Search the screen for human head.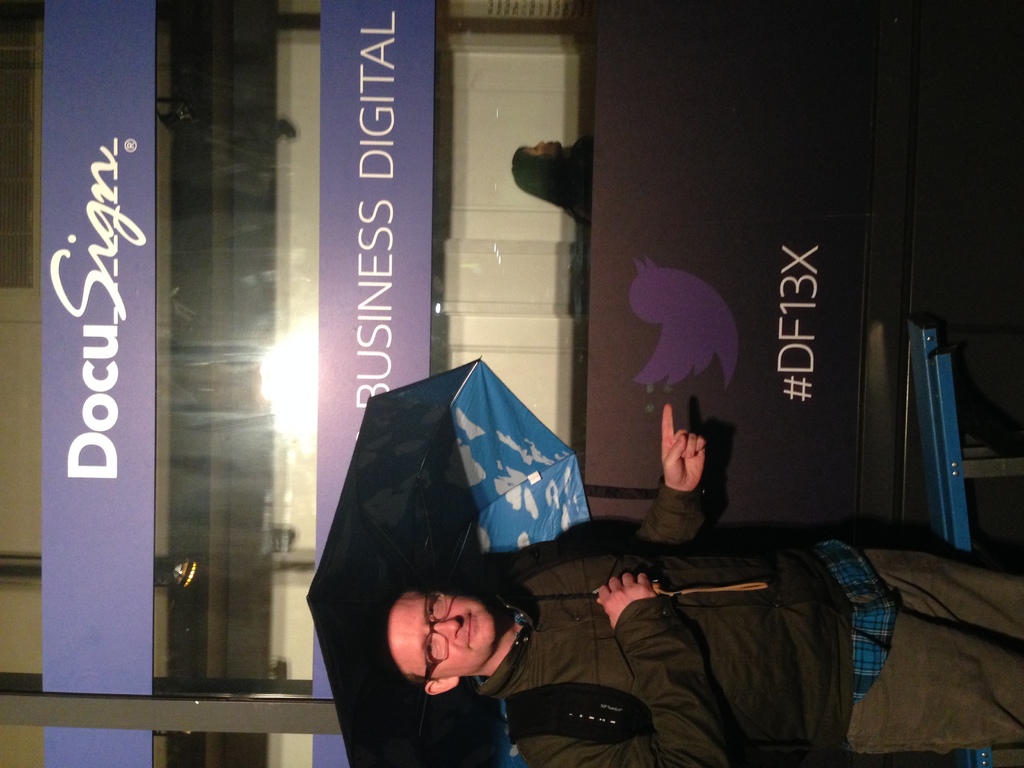
Found at box=[375, 589, 535, 703].
